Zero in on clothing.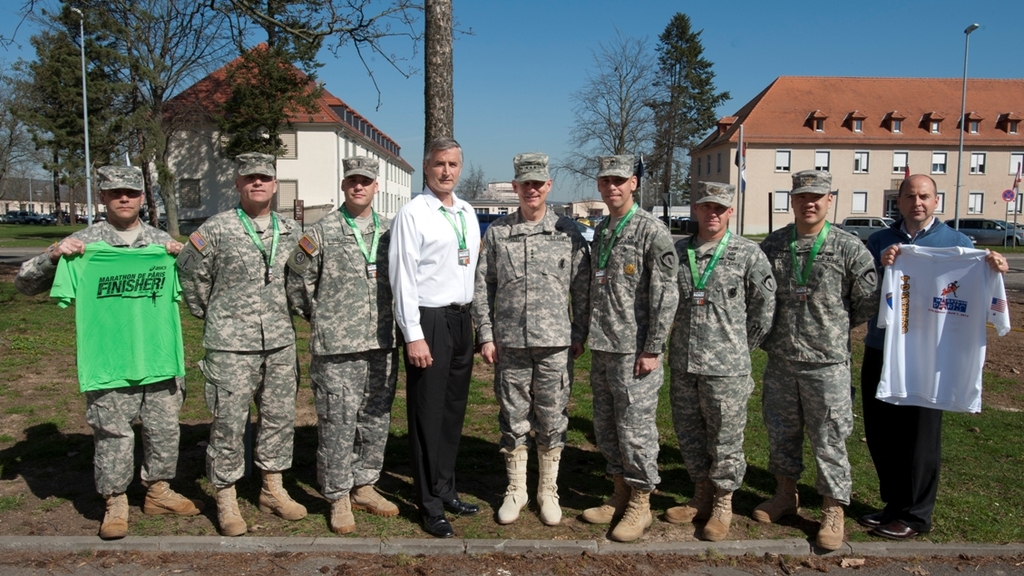
Zeroed in: bbox=(393, 200, 482, 528).
